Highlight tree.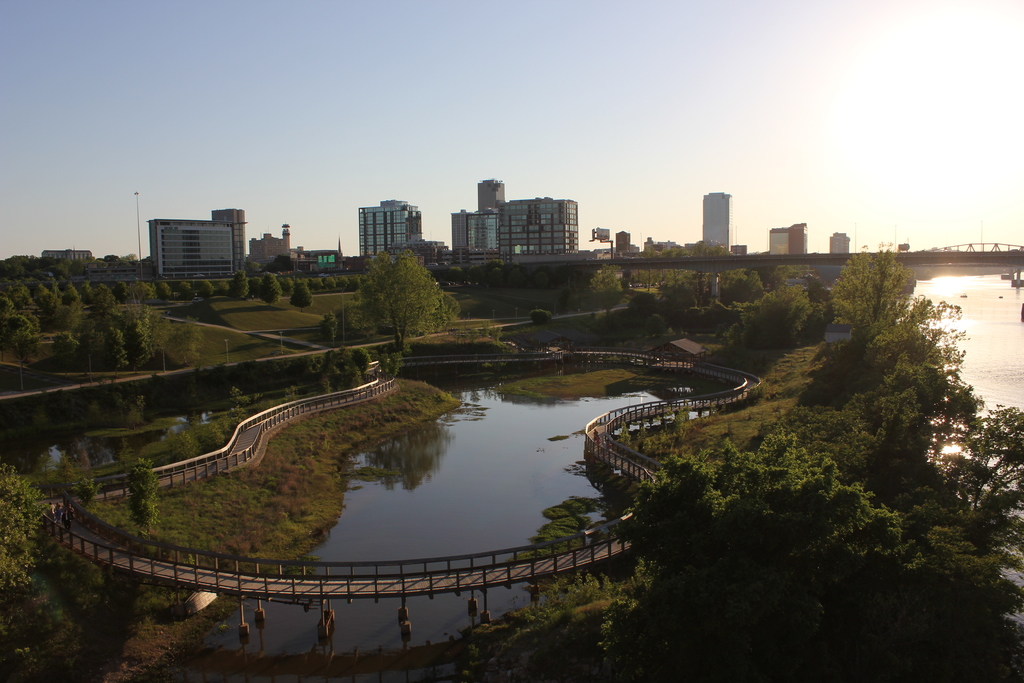
Highlighted region: box=[776, 265, 828, 300].
